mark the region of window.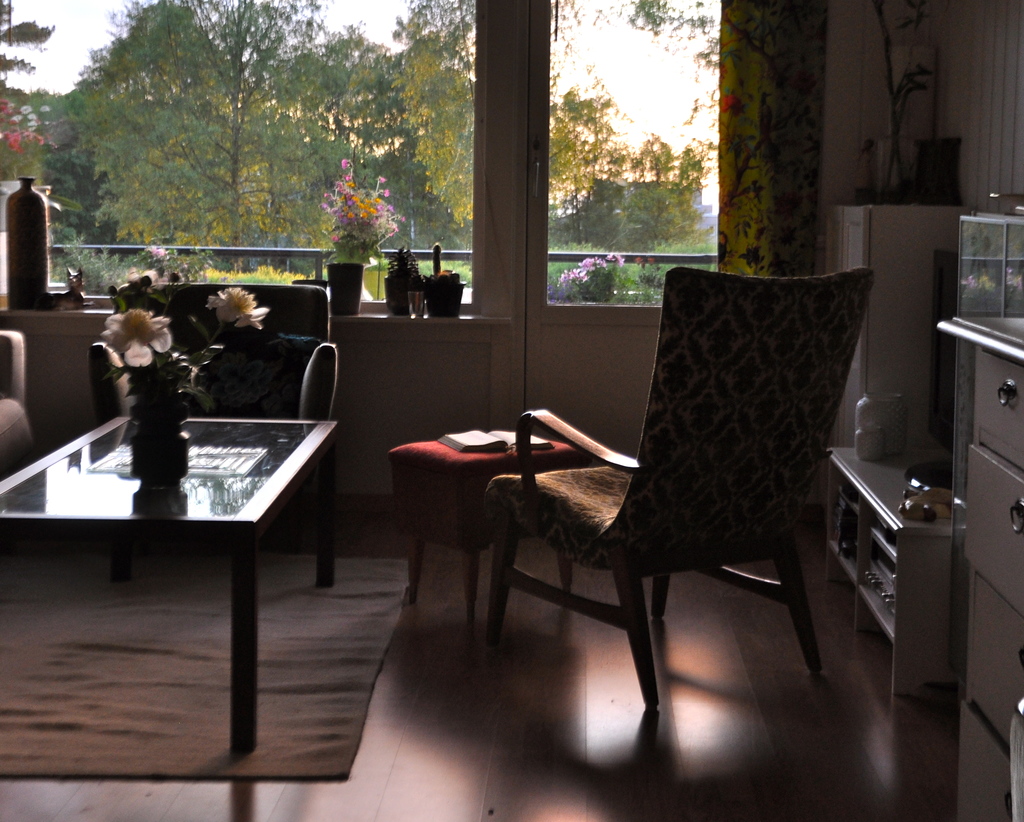
Region: <bbox>0, 0, 476, 296</bbox>.
